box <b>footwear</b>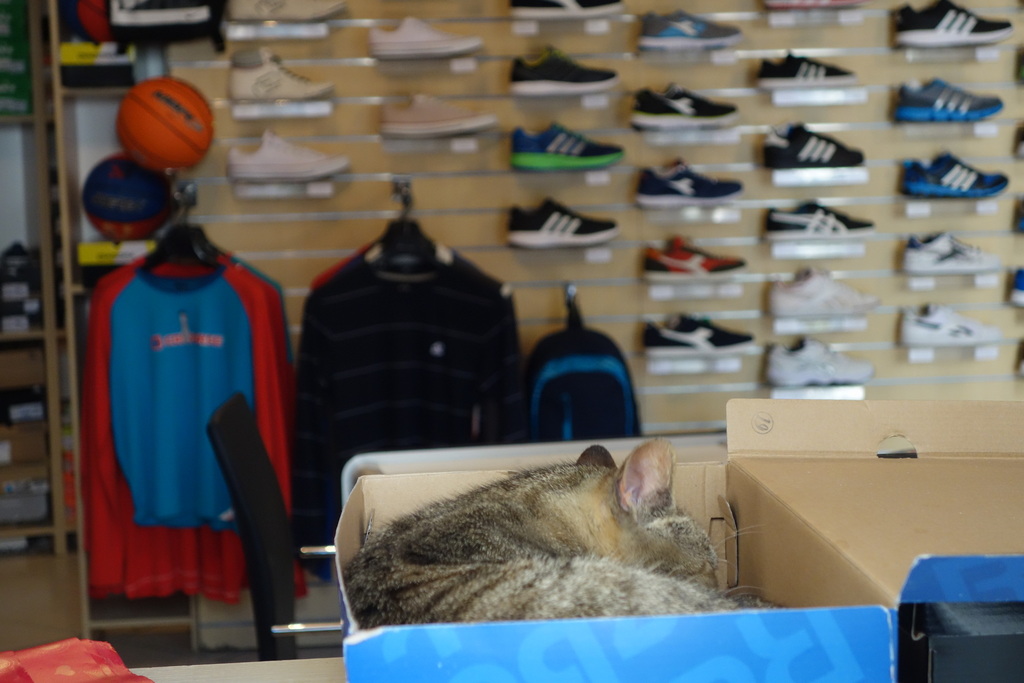
<region>895, 291, 990, 348</region>
